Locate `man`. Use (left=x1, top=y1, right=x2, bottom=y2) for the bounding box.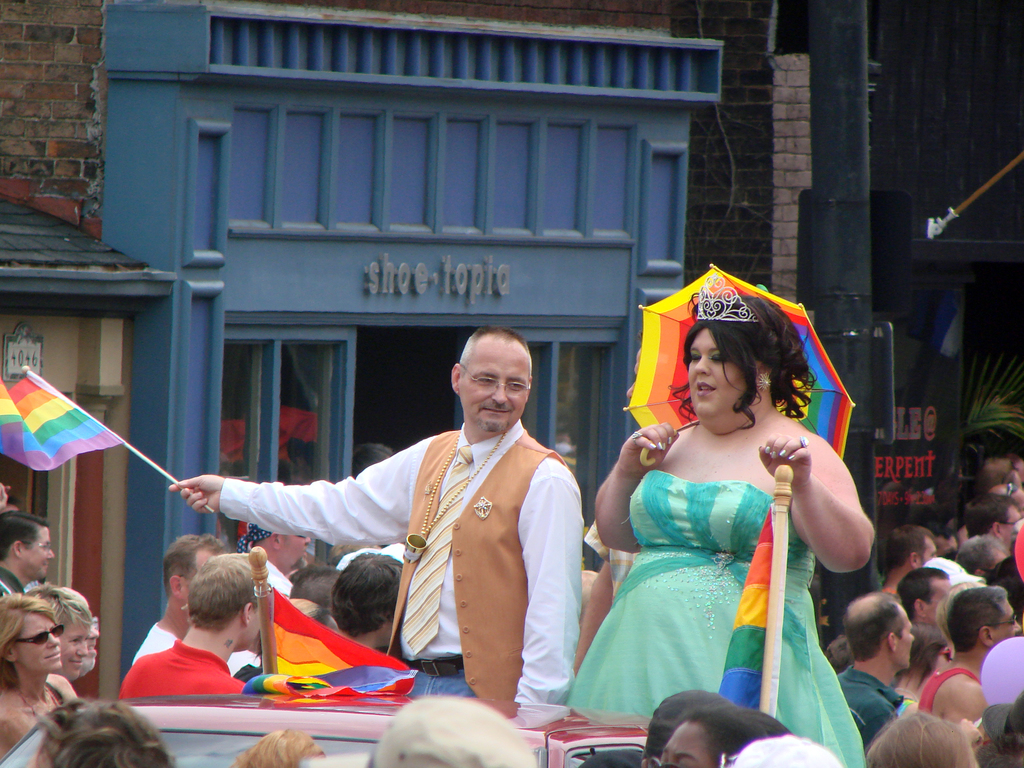
(left=872, top=515, right=941, bottom=596).
